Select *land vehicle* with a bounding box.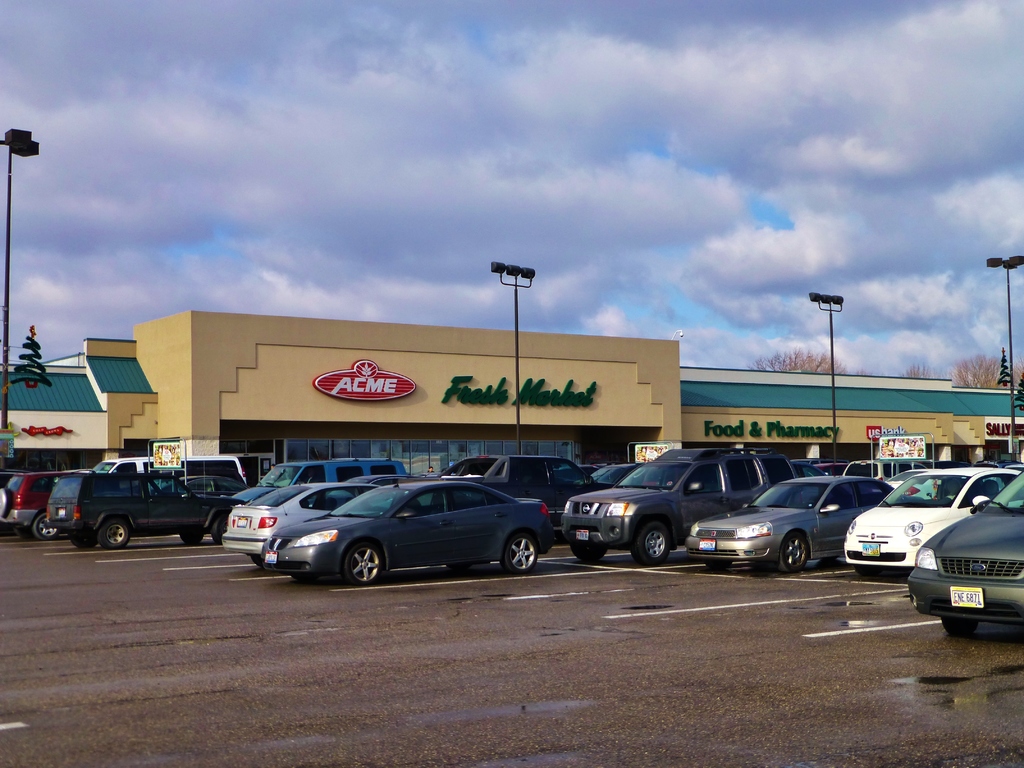
locate(160, 472, 246, 498).
